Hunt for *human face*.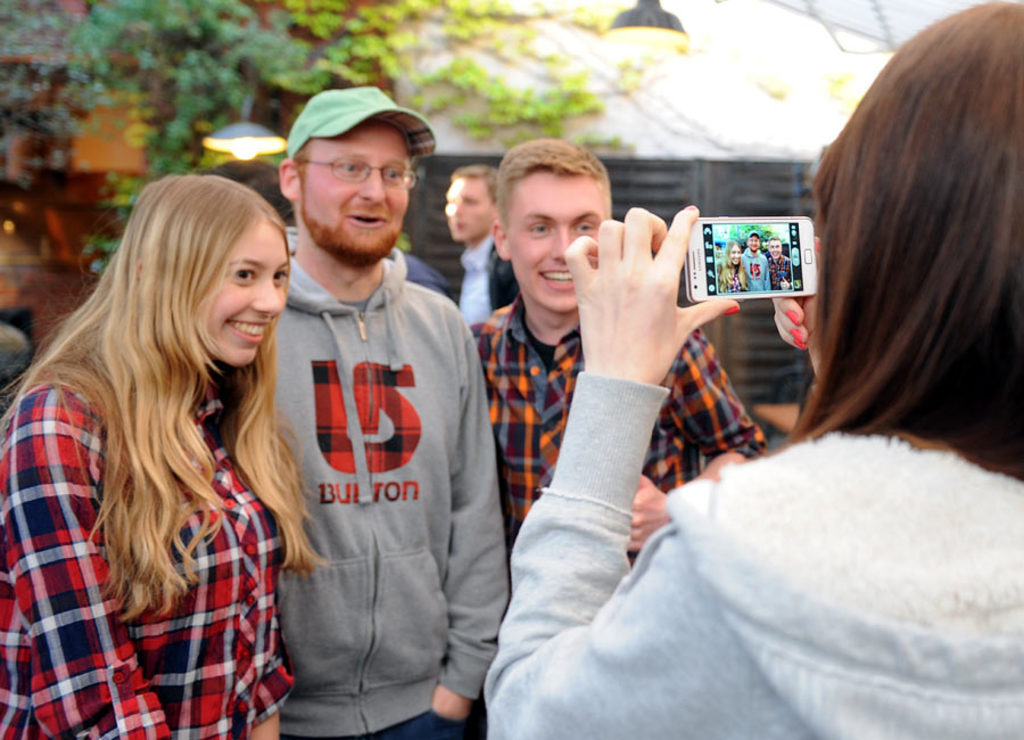
Hunted down at <box>445,176,493,237</box>.
